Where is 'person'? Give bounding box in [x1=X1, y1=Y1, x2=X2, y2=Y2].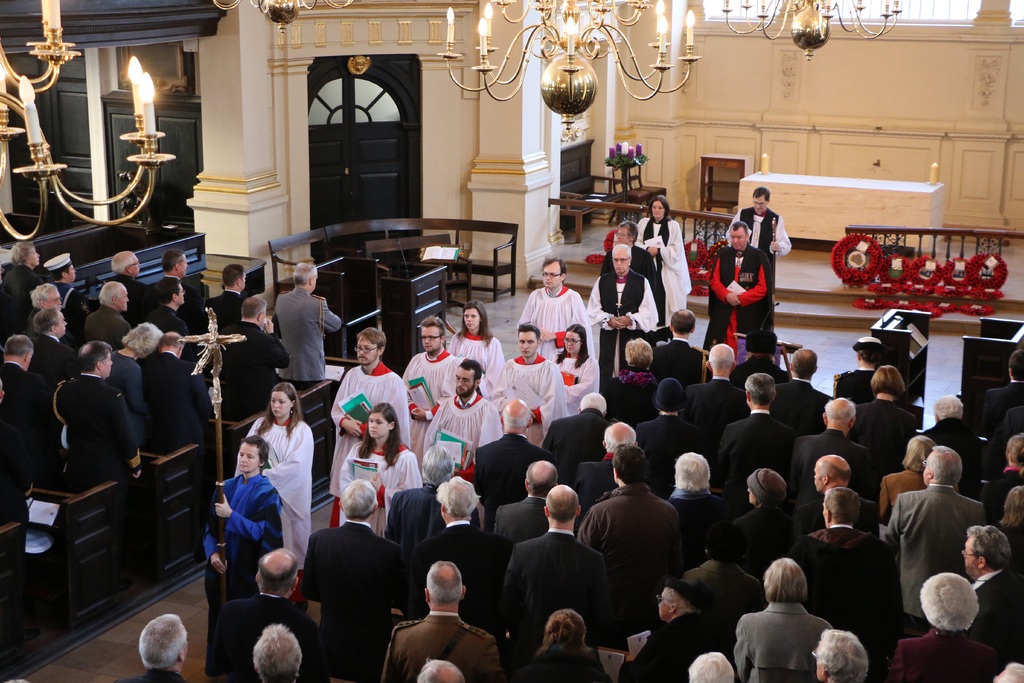
[x1=883, y1=567, x2=999, y2=682].
